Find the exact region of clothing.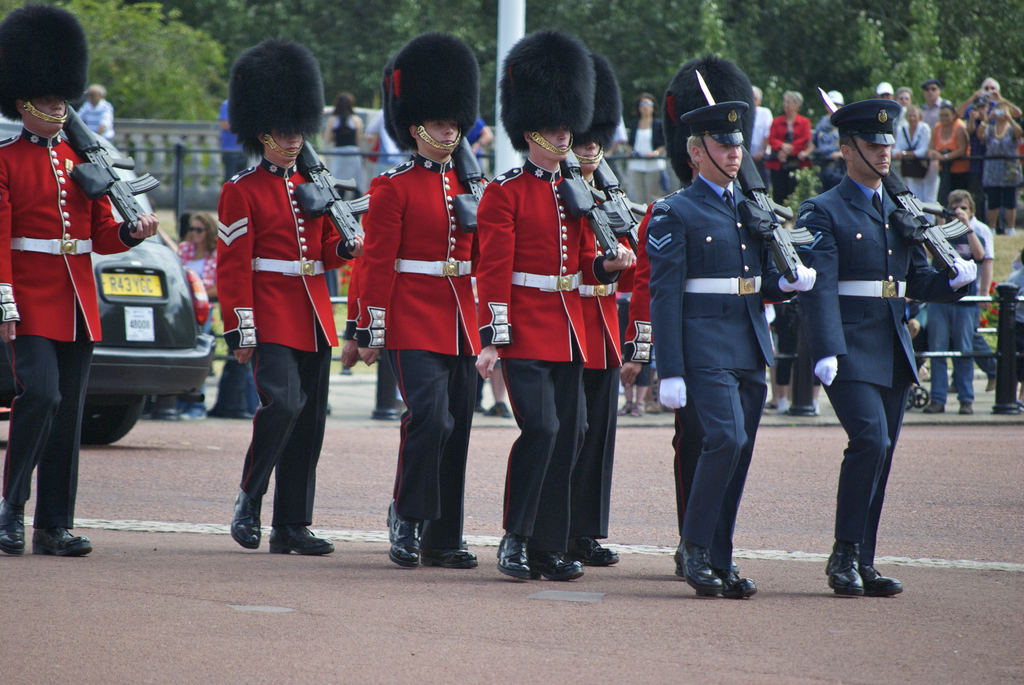
Exact region: [left=624, top=195, right=703, bottom=533].
